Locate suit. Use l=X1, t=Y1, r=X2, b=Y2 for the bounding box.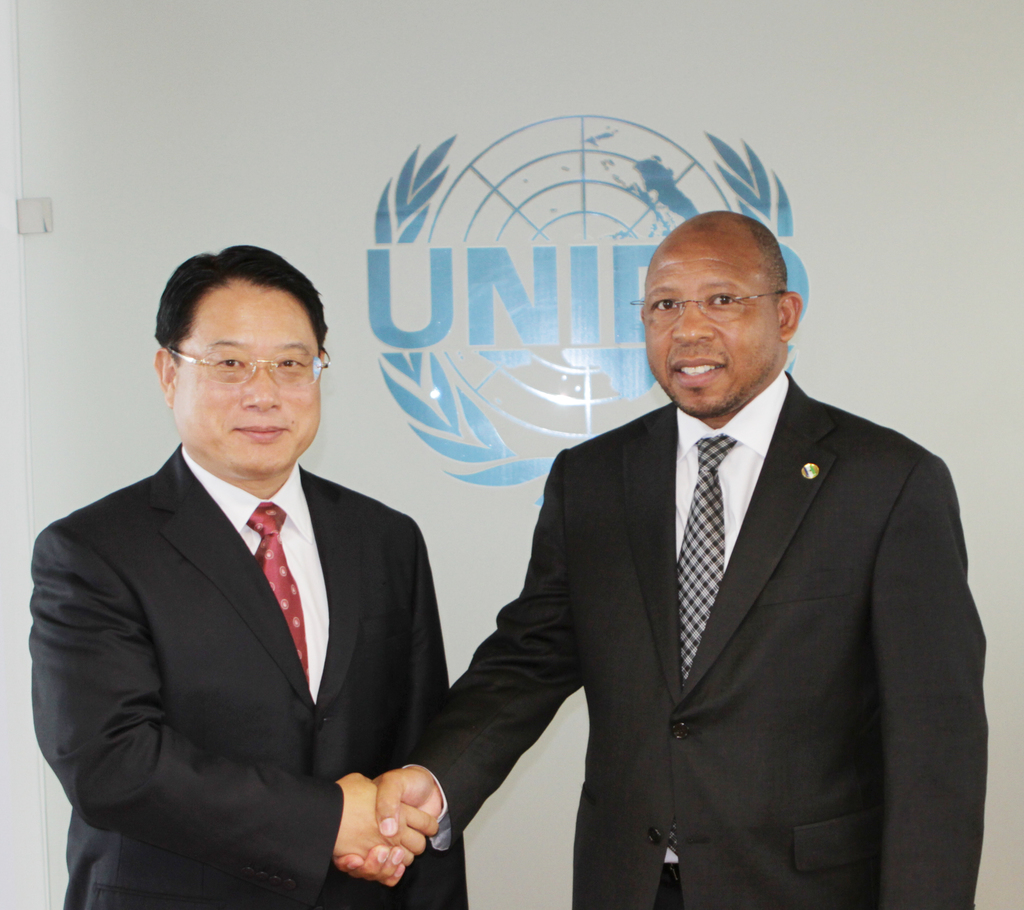
l=440, t=240, r=989, b=897.
